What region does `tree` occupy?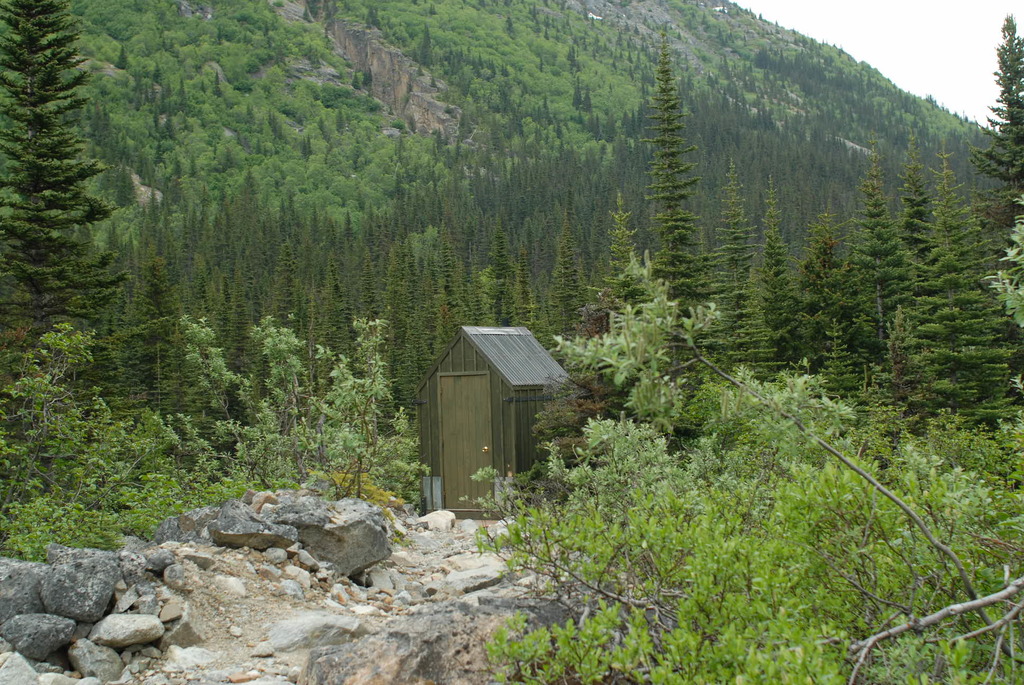
627/56/717/285.
